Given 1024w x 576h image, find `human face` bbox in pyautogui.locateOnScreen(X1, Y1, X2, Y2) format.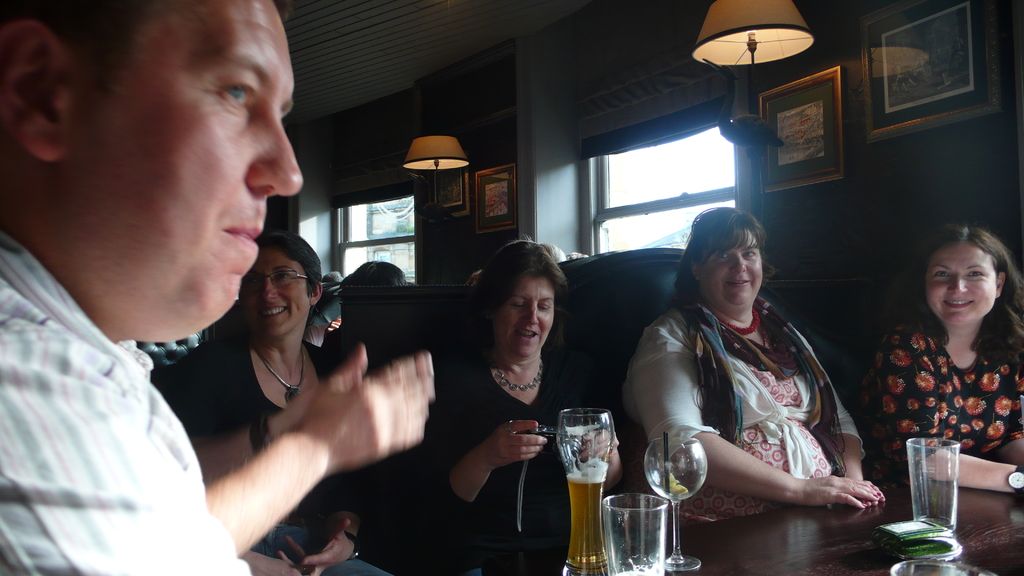
pyautogui.locateOnScreen(704, 229, 766, 309).
